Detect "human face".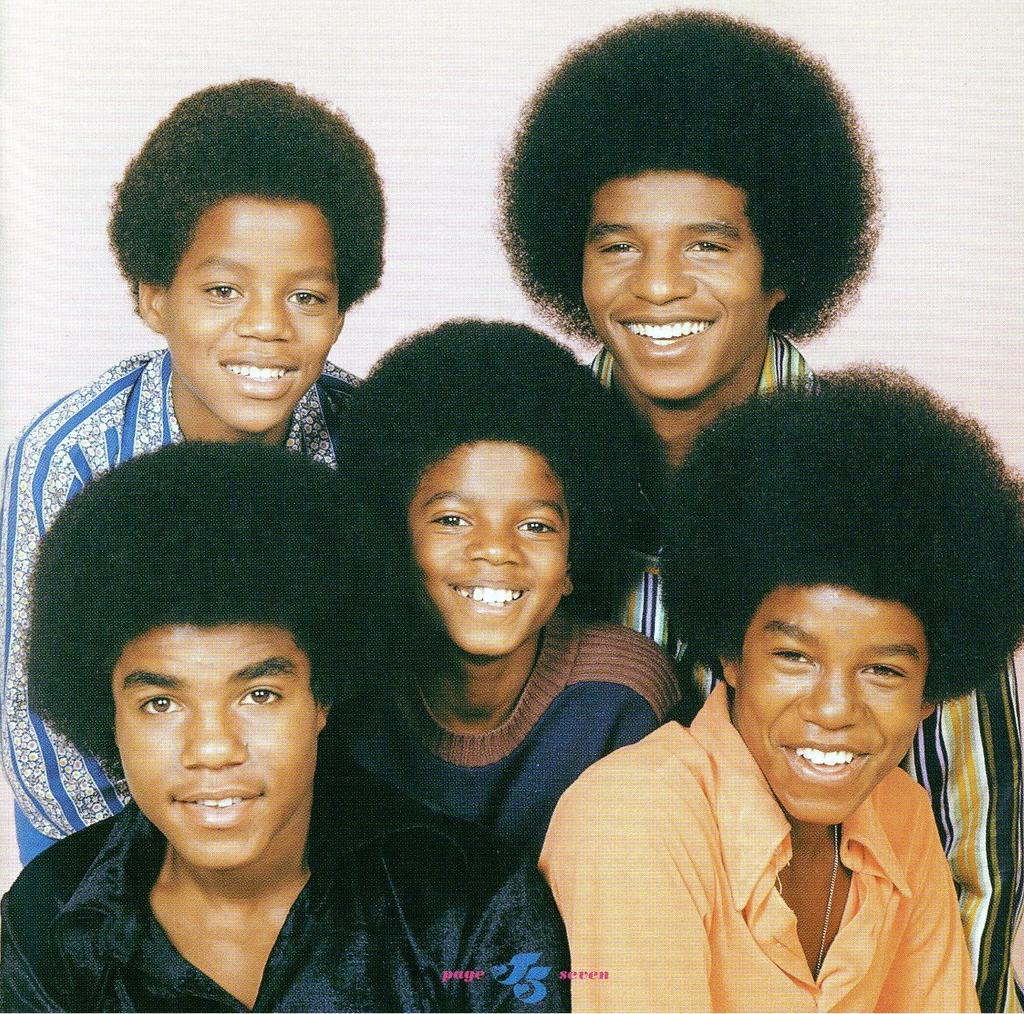
Detected at (744, 585, 927, 829).
